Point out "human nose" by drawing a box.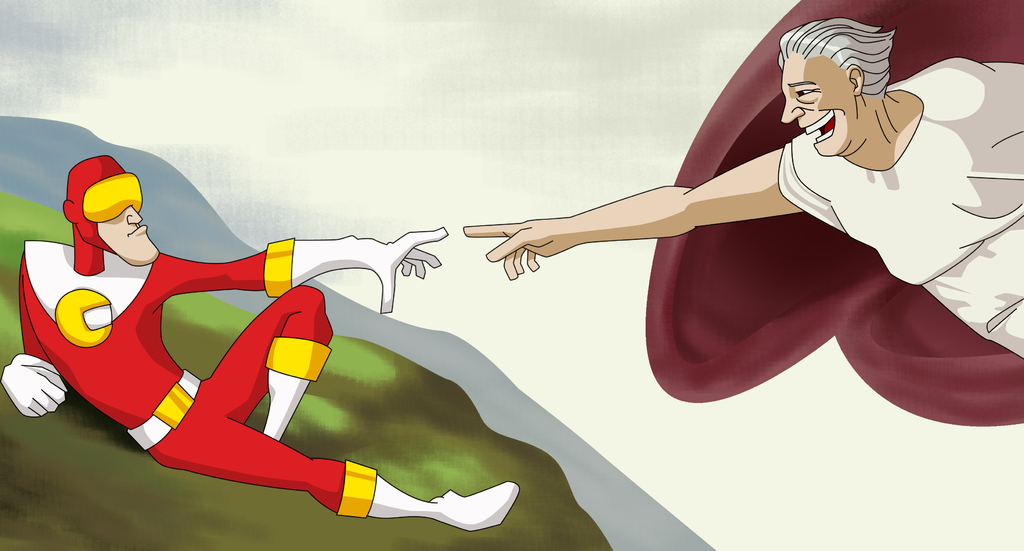
125/201/141/222.
